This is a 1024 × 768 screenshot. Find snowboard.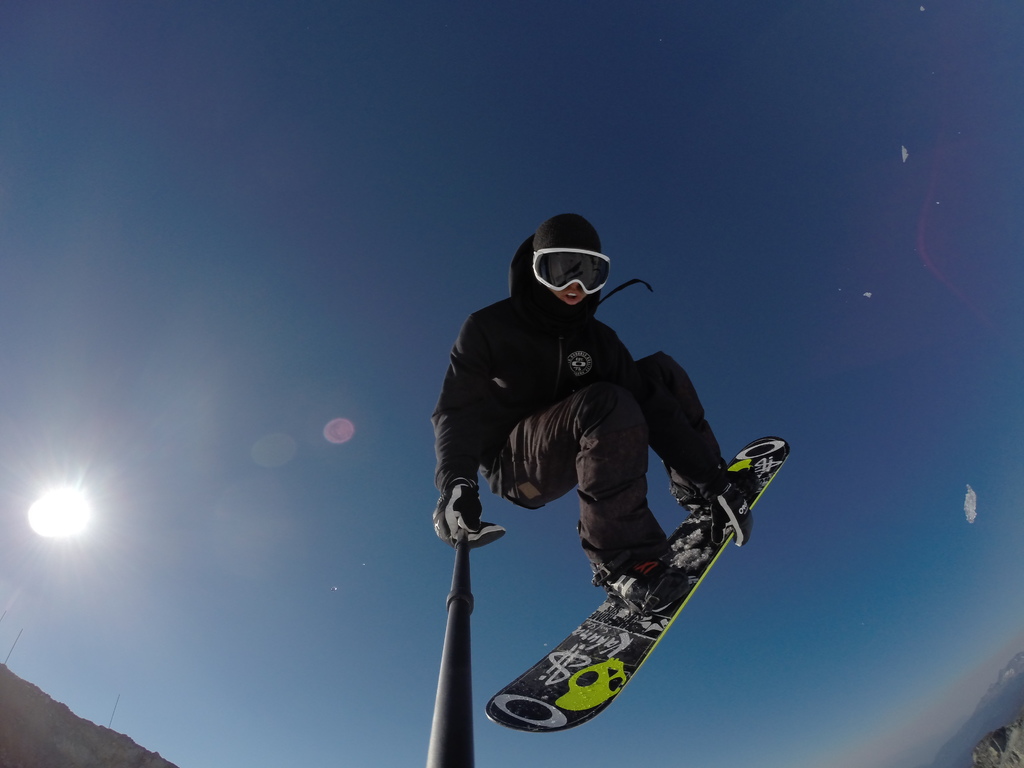
Bounding box: 484:439:790:728.
